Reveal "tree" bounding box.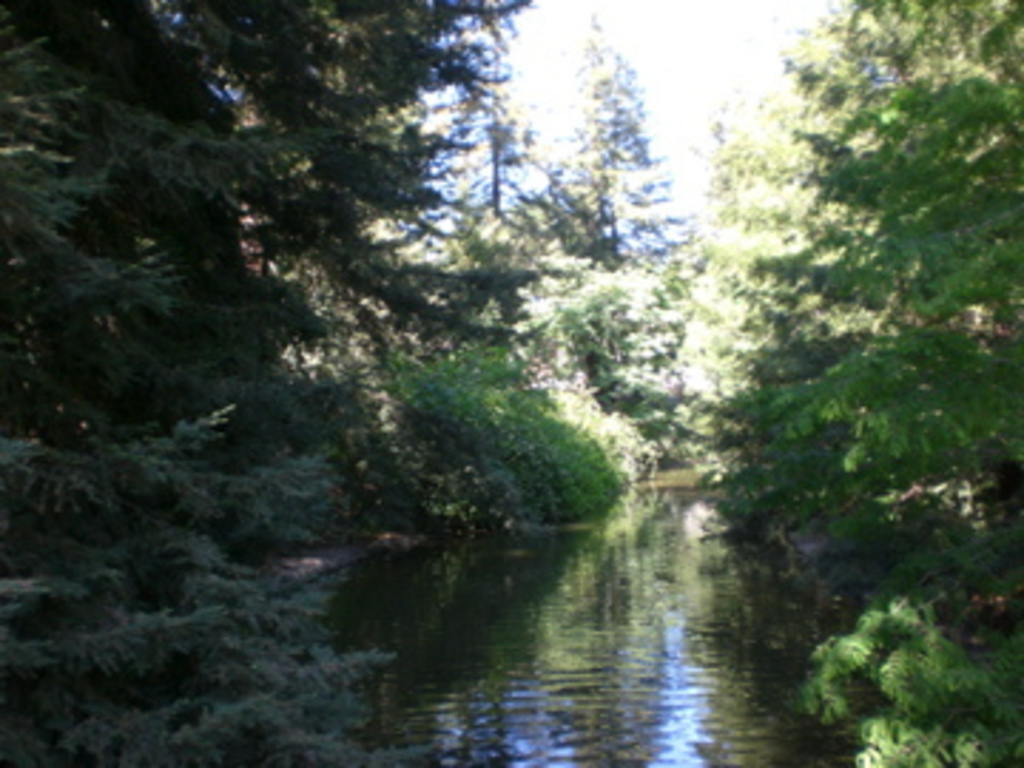
Revealed: x1=432, y1=68, x2=606, y2=498.
